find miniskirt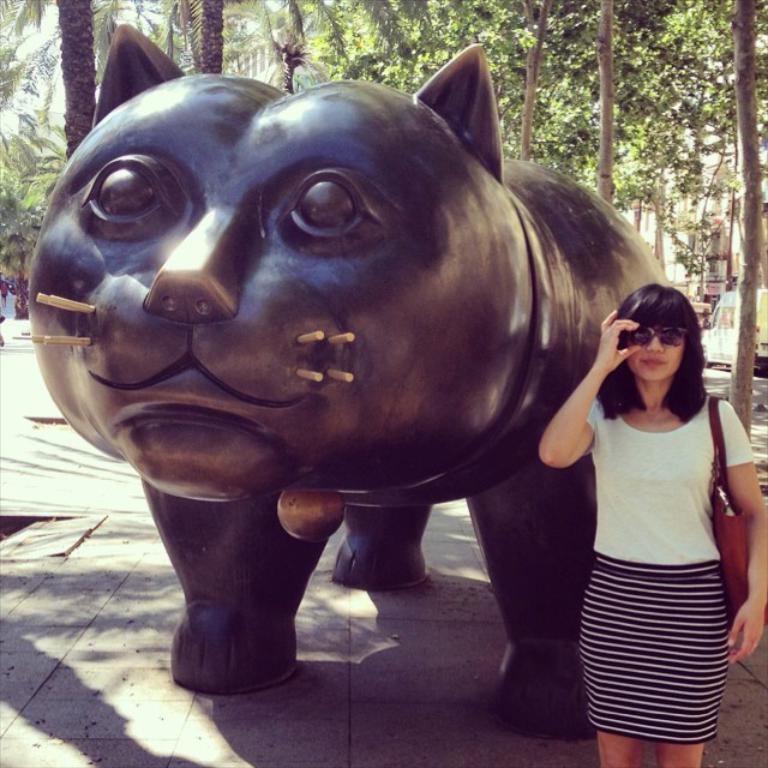
(left=580, top=554, right=732, bottom=742)
